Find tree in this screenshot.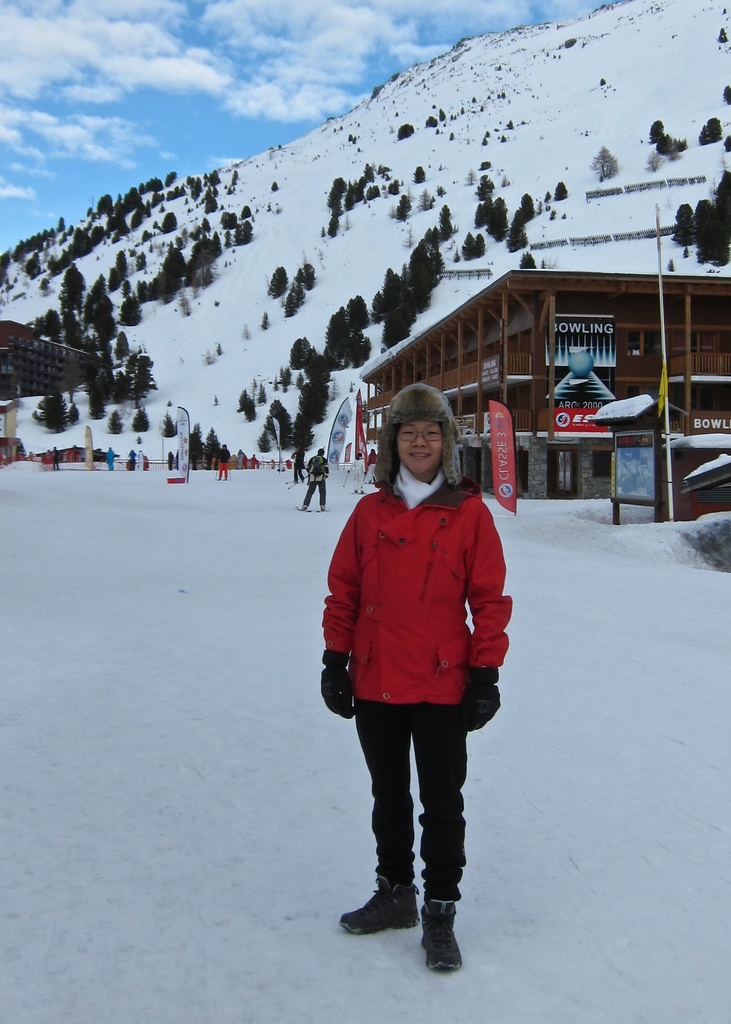
The bounding box for tree is l=647, t=119, r=666, b=141.
